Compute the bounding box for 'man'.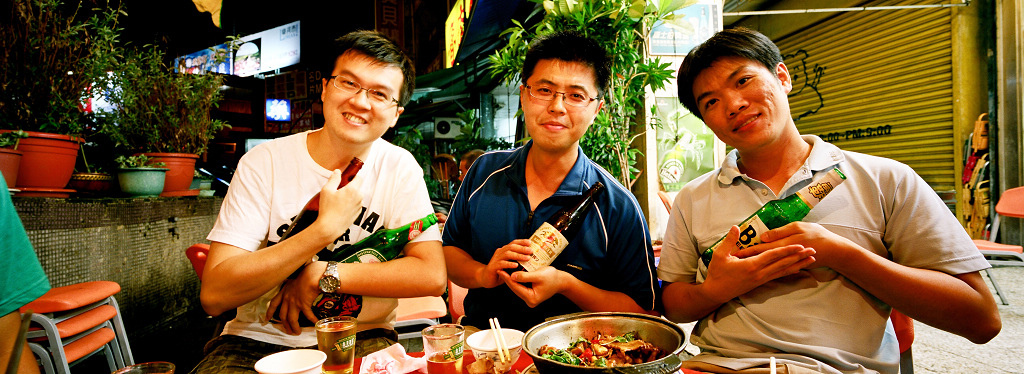
bbox=(0, 172, 50, 373).
